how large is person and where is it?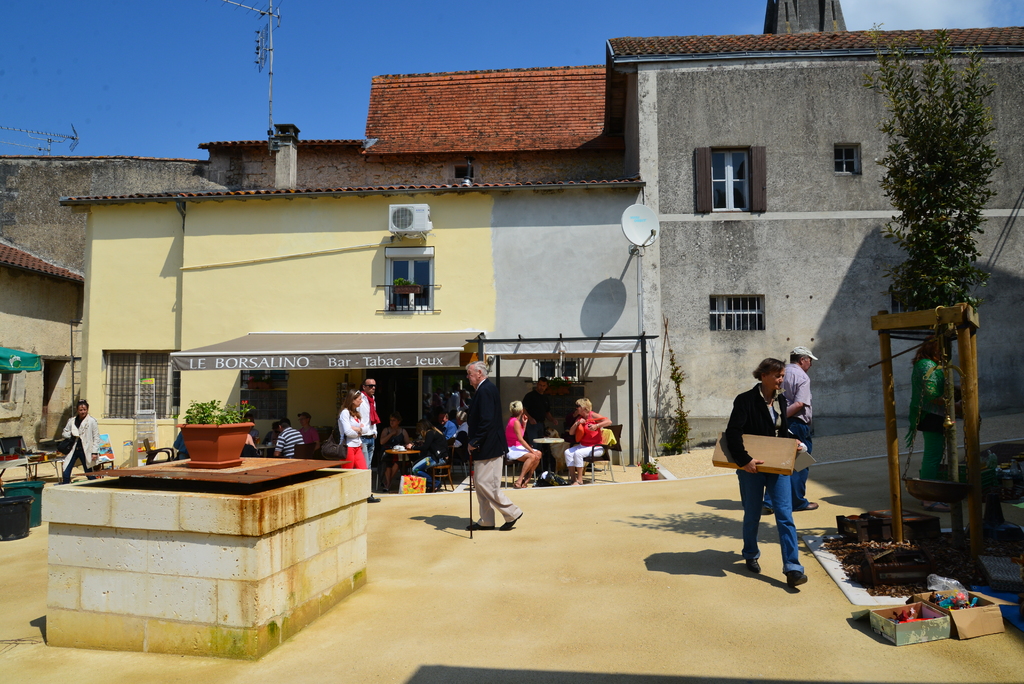
Bounding box: bbox(271, 418, 302, 459).
